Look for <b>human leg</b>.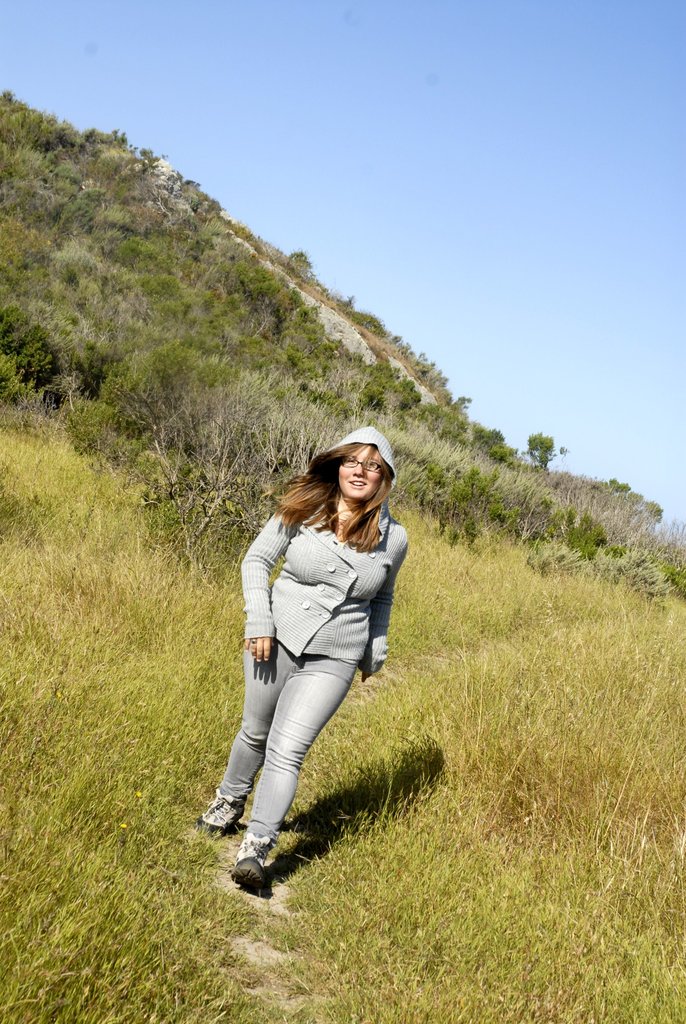
Found: {"x1": 230, "y1": 645, "x2": 366, "y2": 893}.
